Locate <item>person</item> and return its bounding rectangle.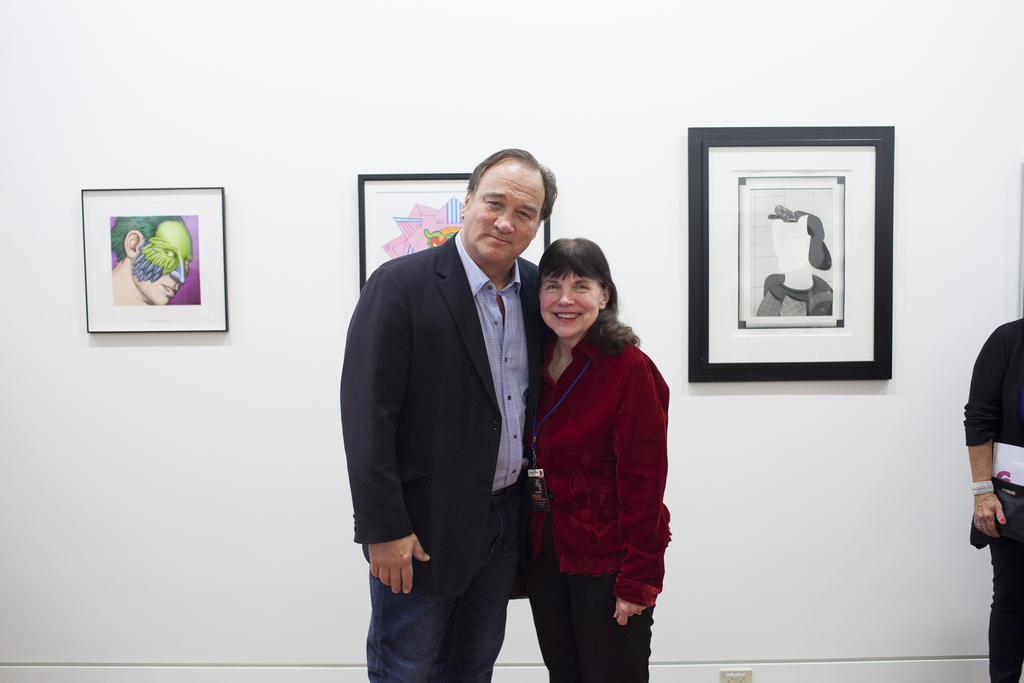
{"x1": 337, "y1": 142, "x2": 553, "y2": 682}.
